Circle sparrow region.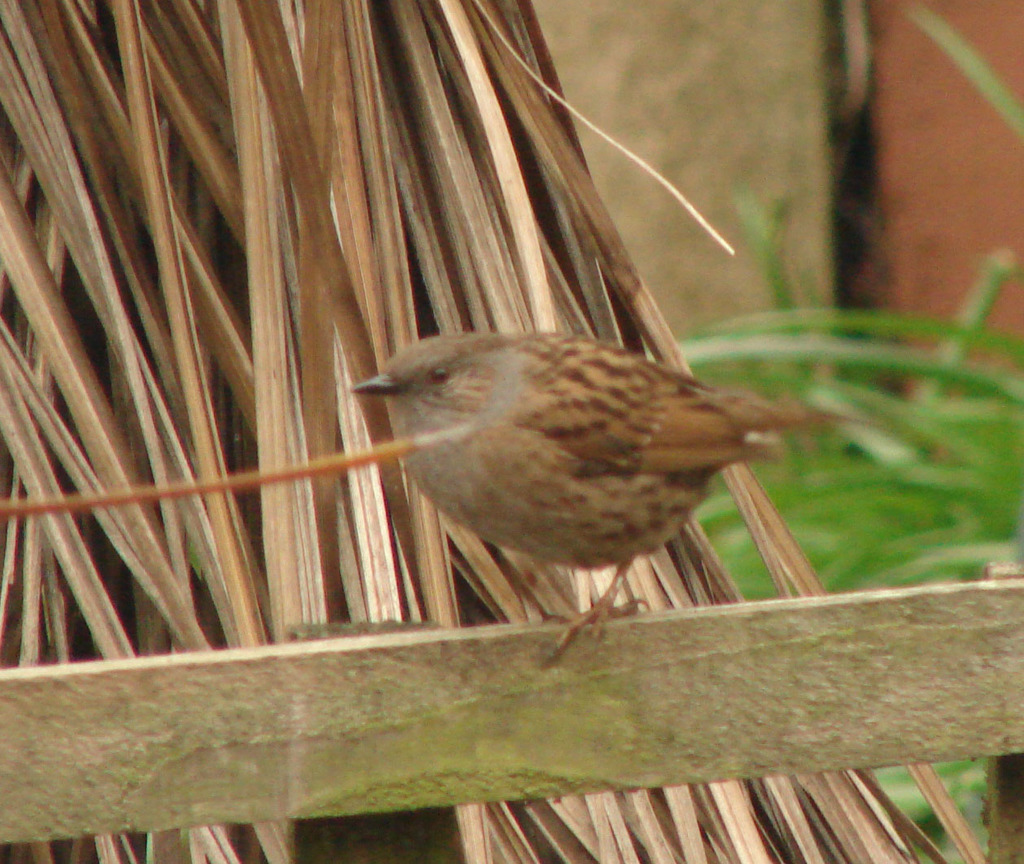
Region: region(348, 330, 835, 661).
